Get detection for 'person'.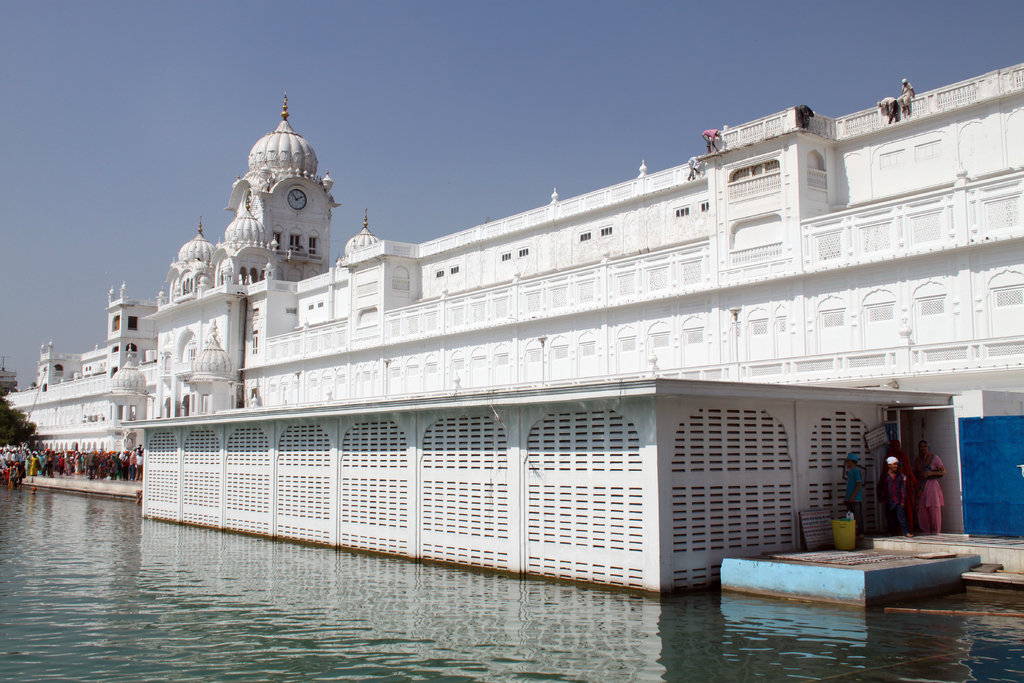
Detection: bbox(876, 452, 902, 532).
